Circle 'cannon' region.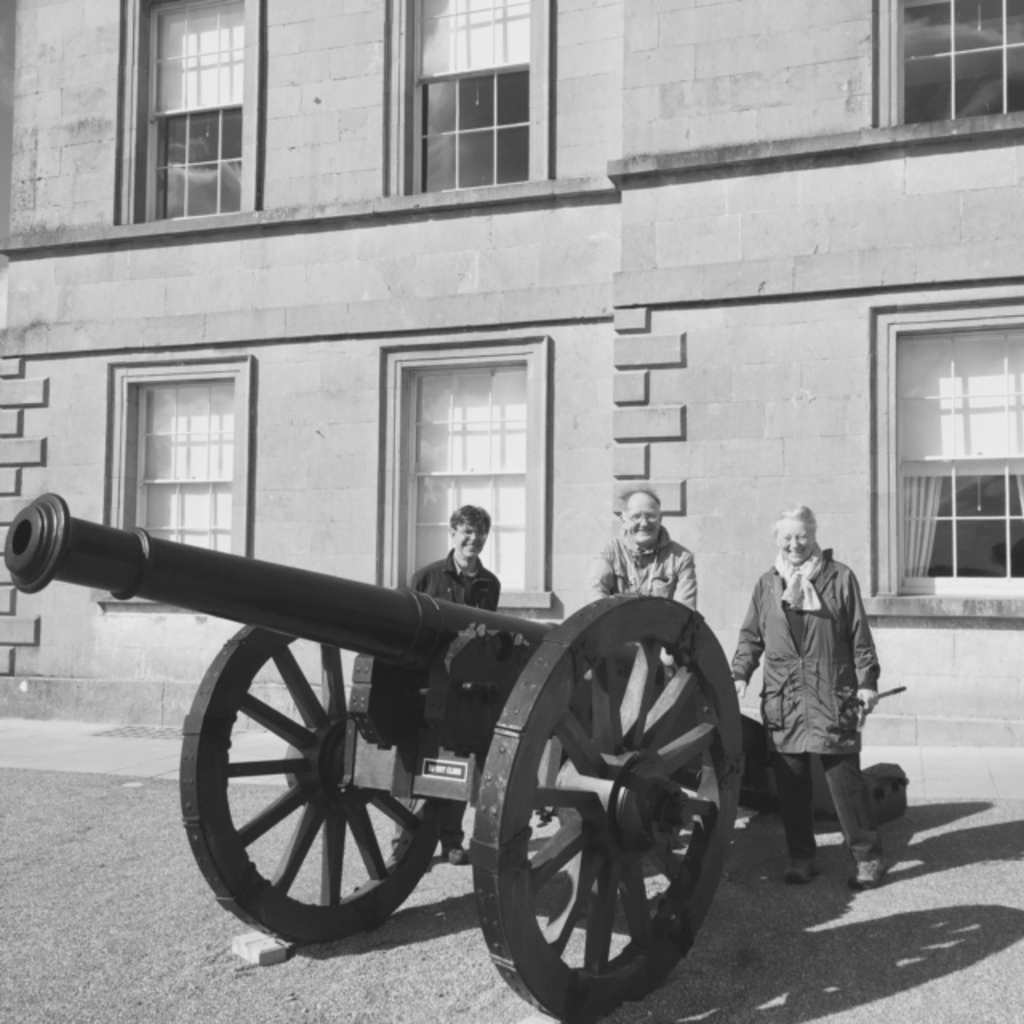
Region: [left=5, top=490, right=907, bottom=1018].
